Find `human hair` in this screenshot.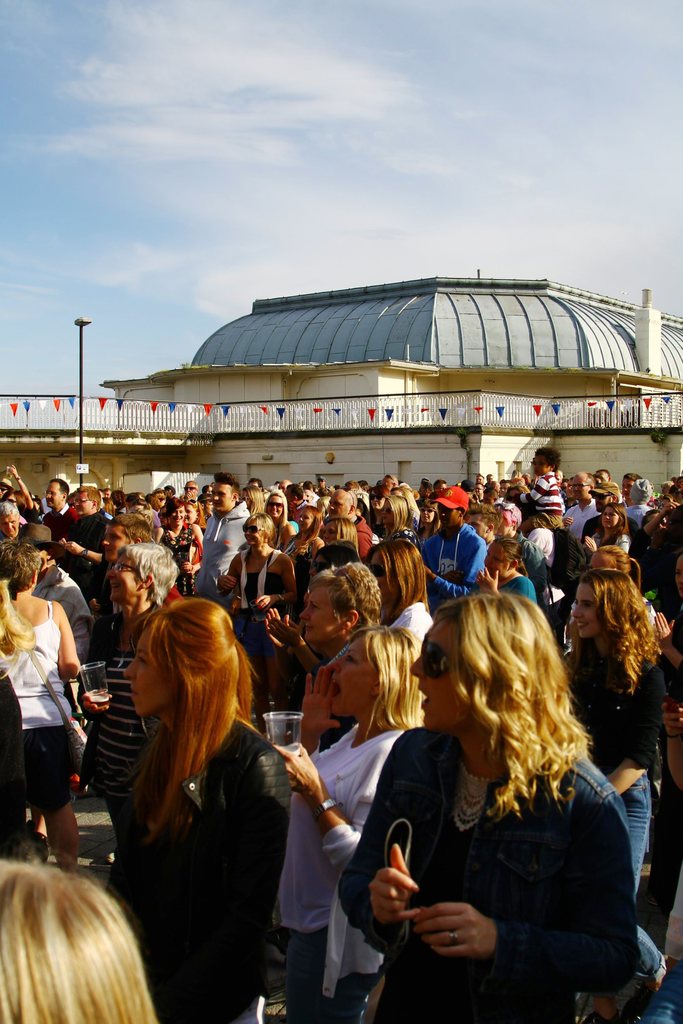
The bounding box for `human hair` is {"x1": 603, "y1": 497, "x2": 629, "y2": 534}.
